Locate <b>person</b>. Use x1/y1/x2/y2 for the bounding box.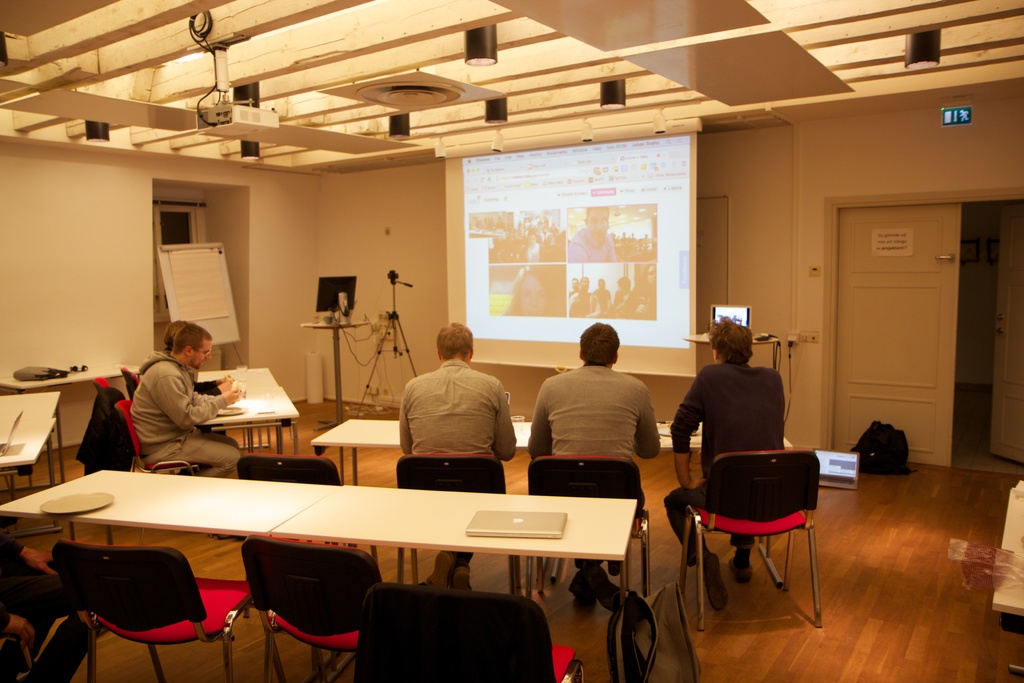
664/317/788/607.
